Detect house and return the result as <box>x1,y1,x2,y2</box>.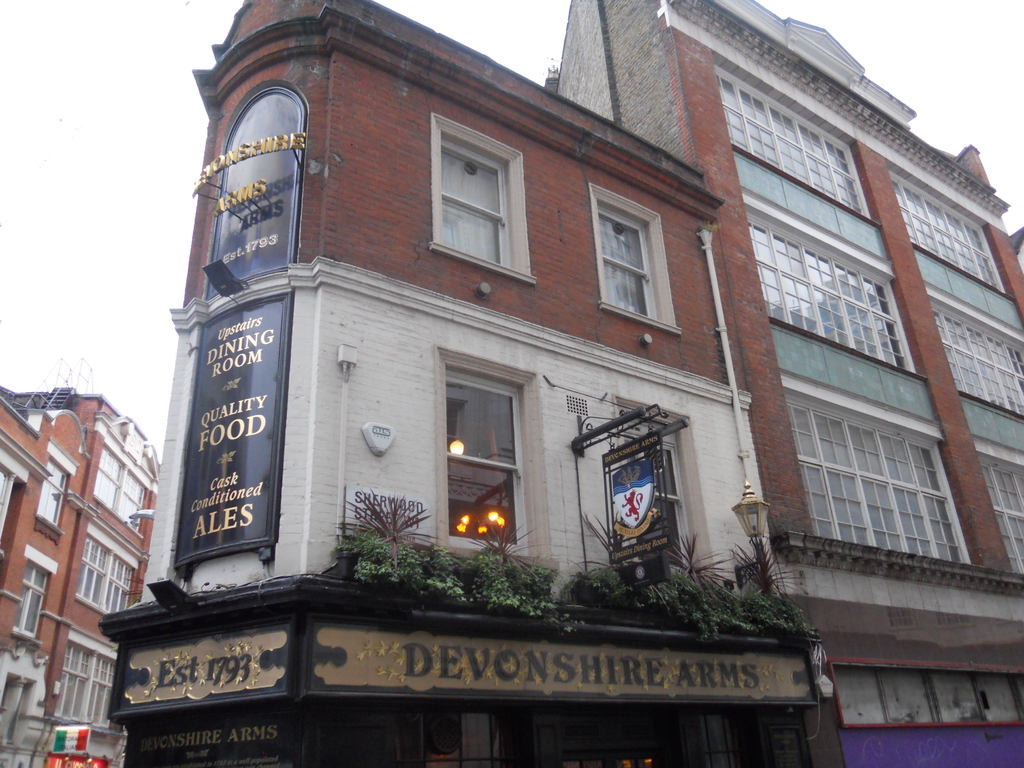
<box>552,0,1023,767</box>.
